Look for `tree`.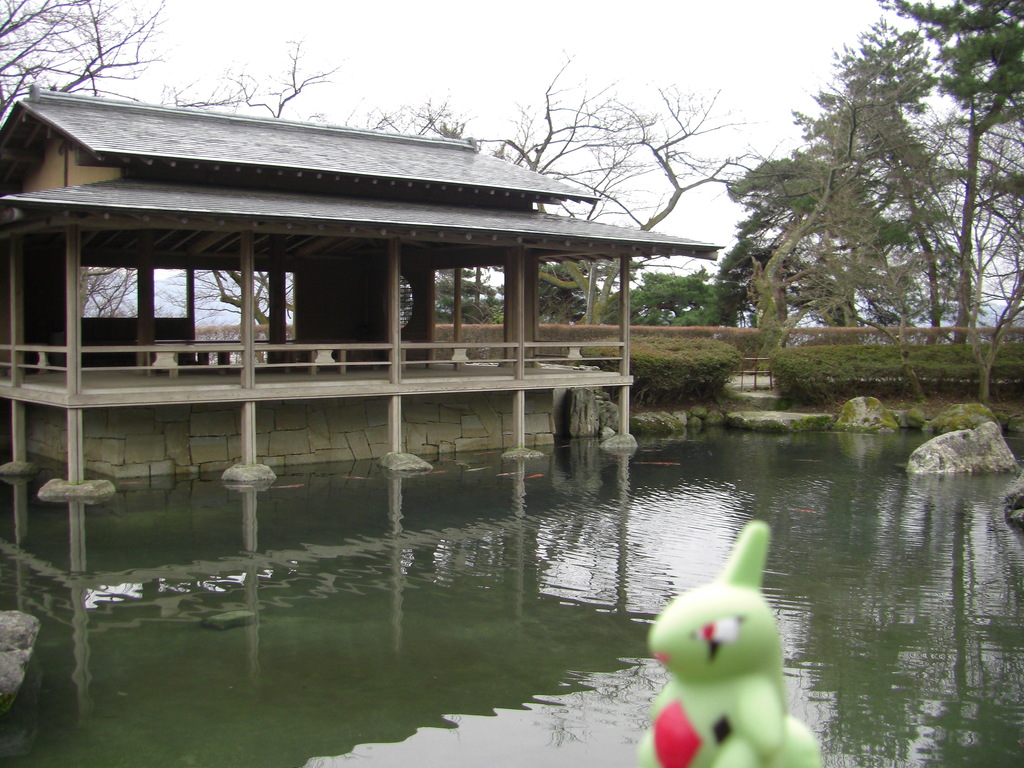
Found: (left=872, top=0, right=1023, bottom=344).
